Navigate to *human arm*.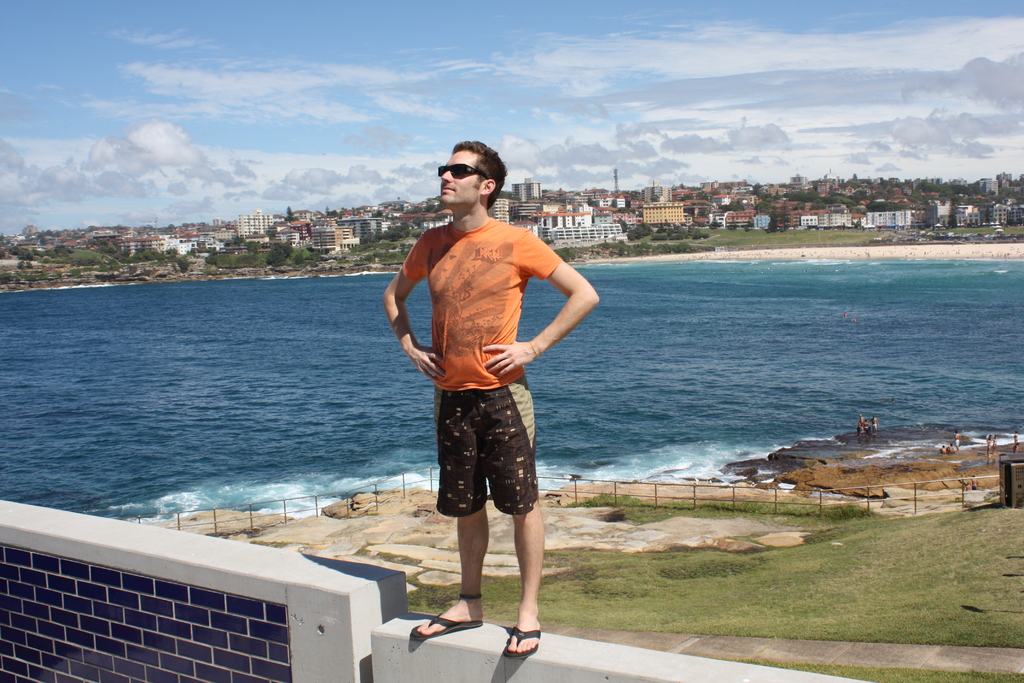
Navigation target: rect(390, 242, 443, 401).
